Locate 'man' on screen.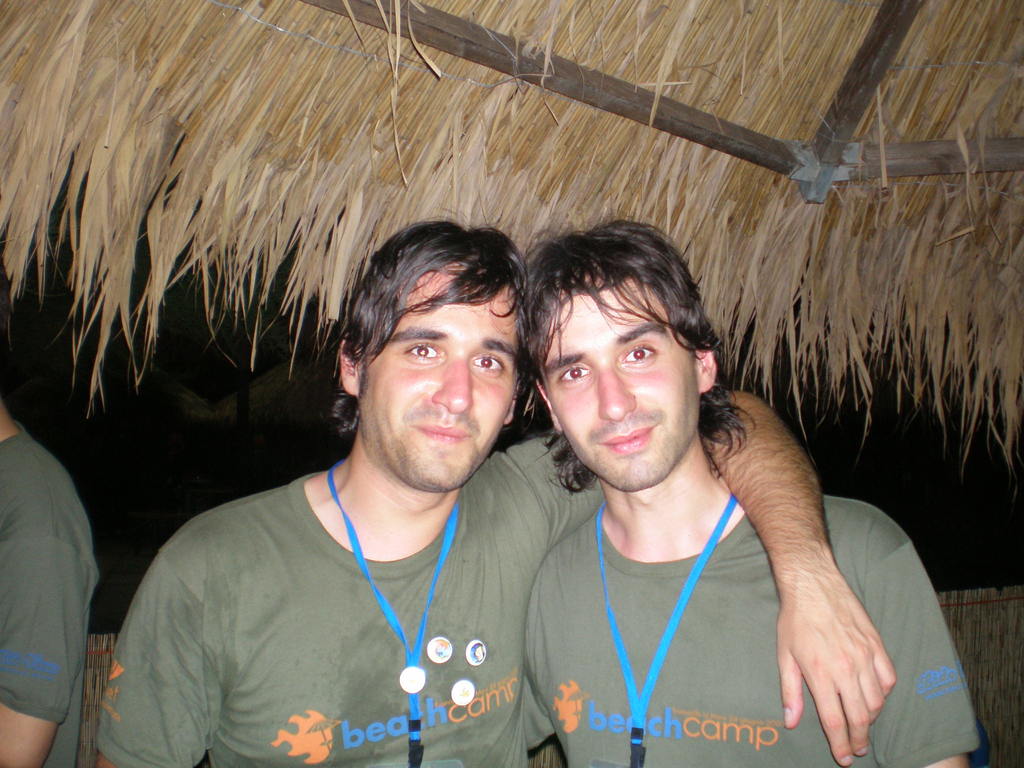
On screen at {"left": 518, "top": 214, "right": 985, "bottom": 767}.
